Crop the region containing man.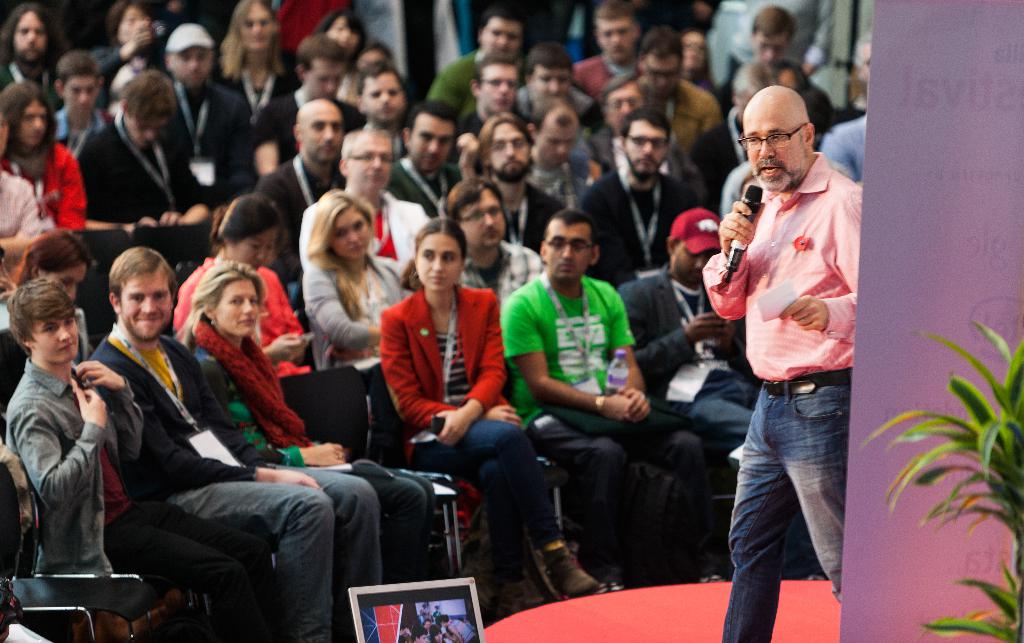
Crop region: {"x1": 700, "y1": 86, "x2": 863, "y2": 642}.
